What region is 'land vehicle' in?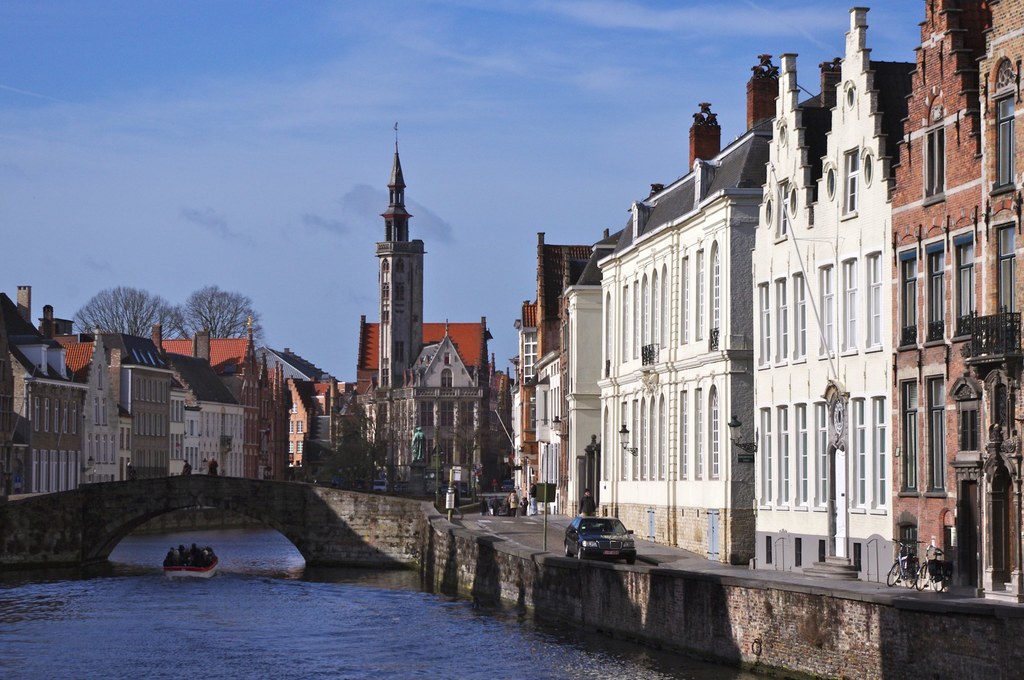
detection(885, 539, 924, 594).
